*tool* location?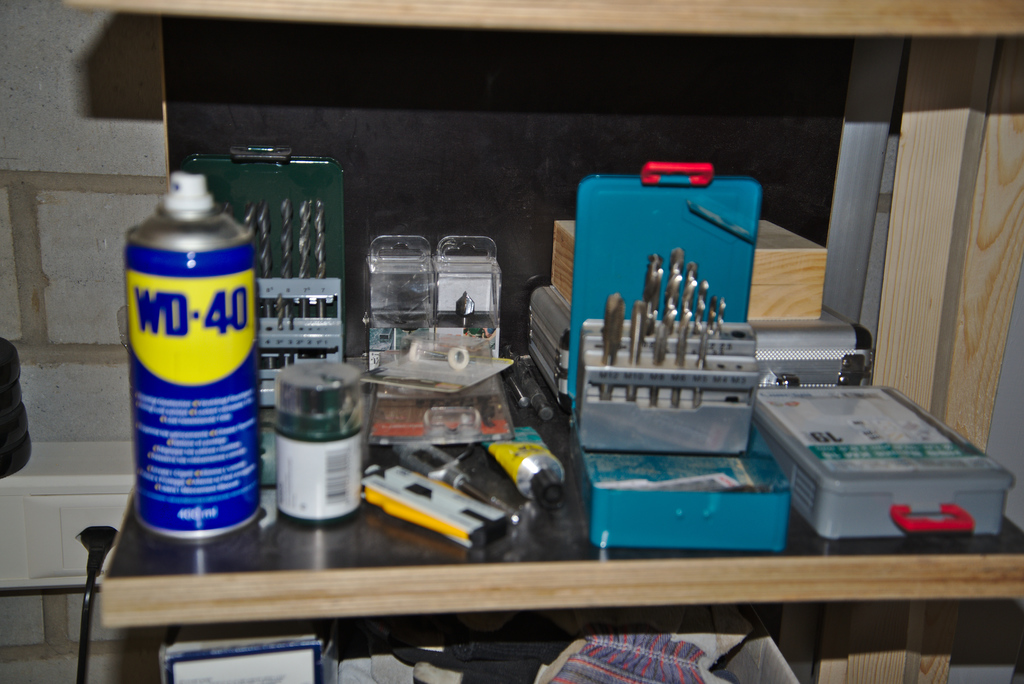
(682, 280, 710, 327)
